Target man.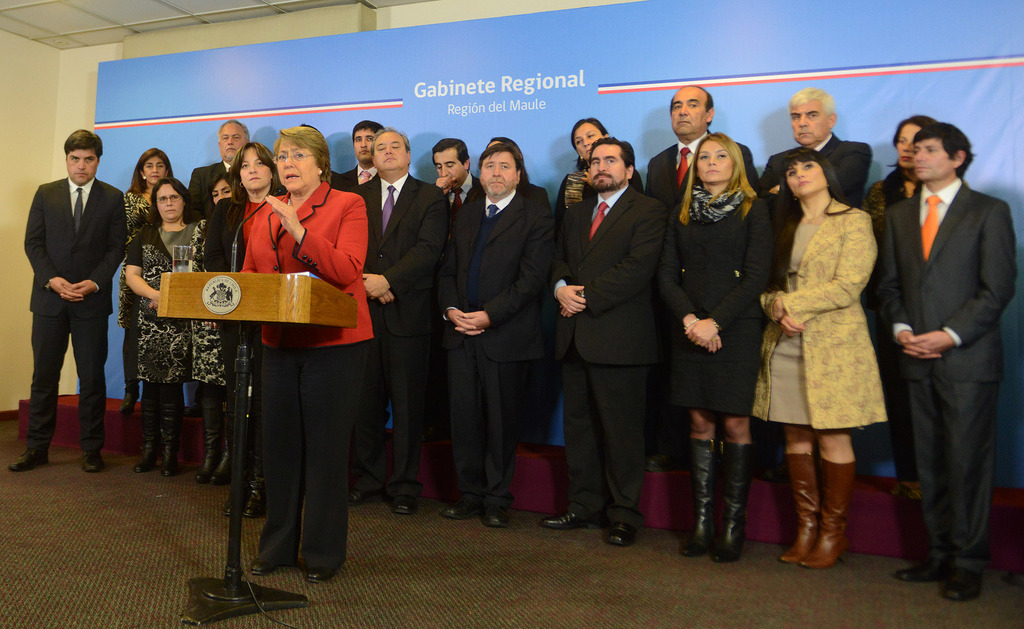
Target region: bbox(875, 125, 1018, 598).
